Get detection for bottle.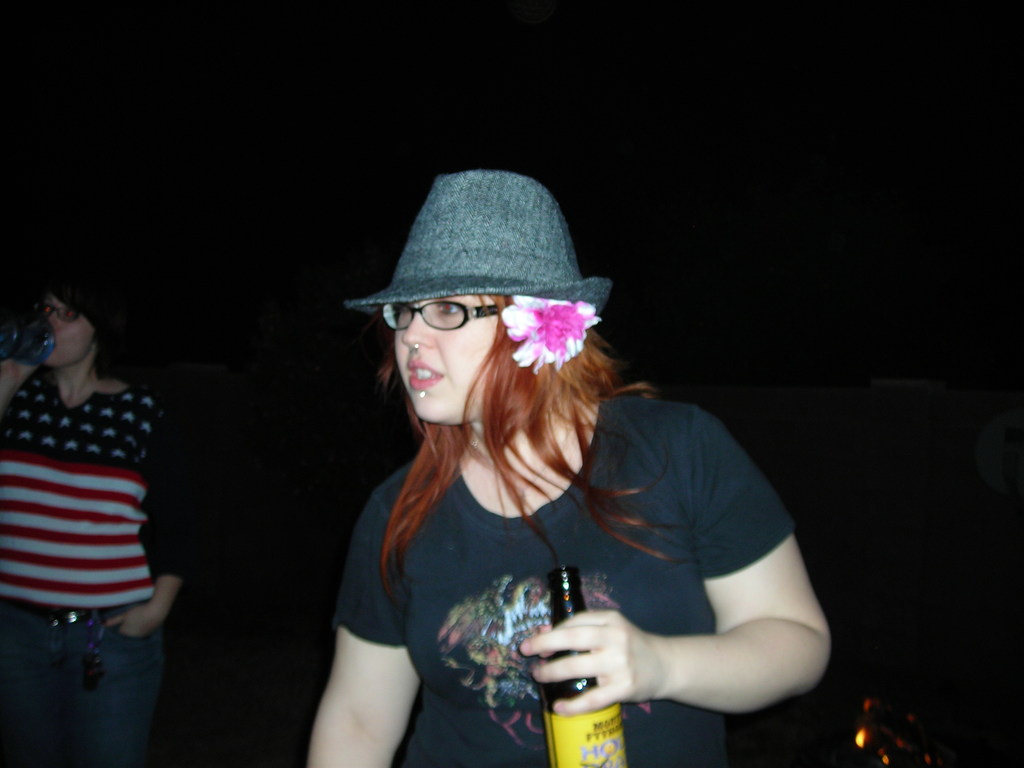
Detection: Rect(538, 560, 637, 767).
